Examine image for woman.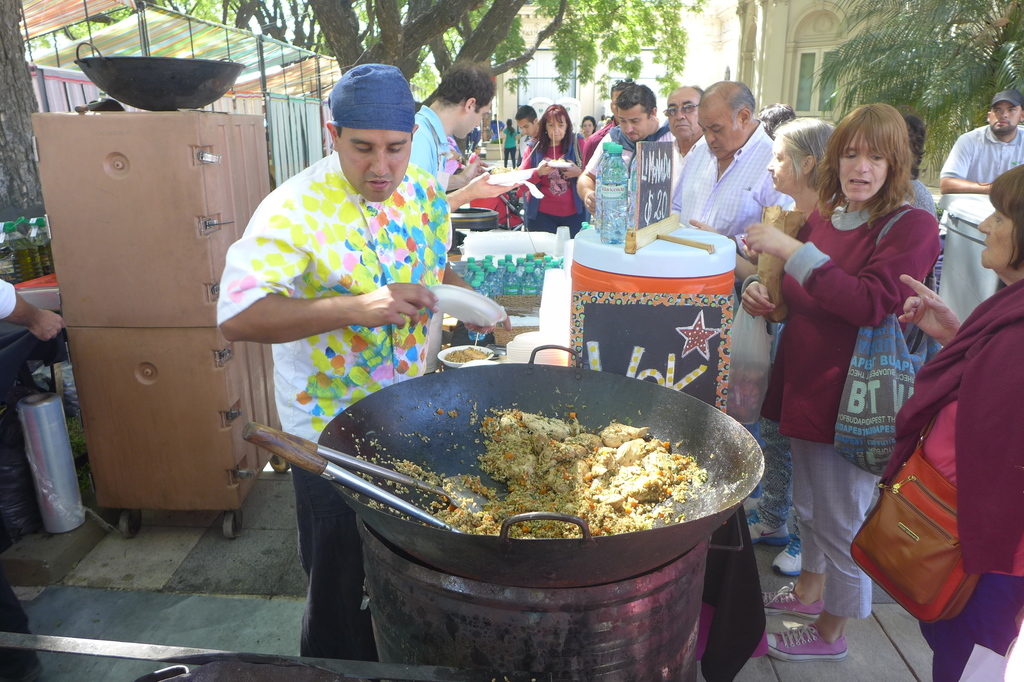
Examination result: bbox=[760, 106, 937, 667].
